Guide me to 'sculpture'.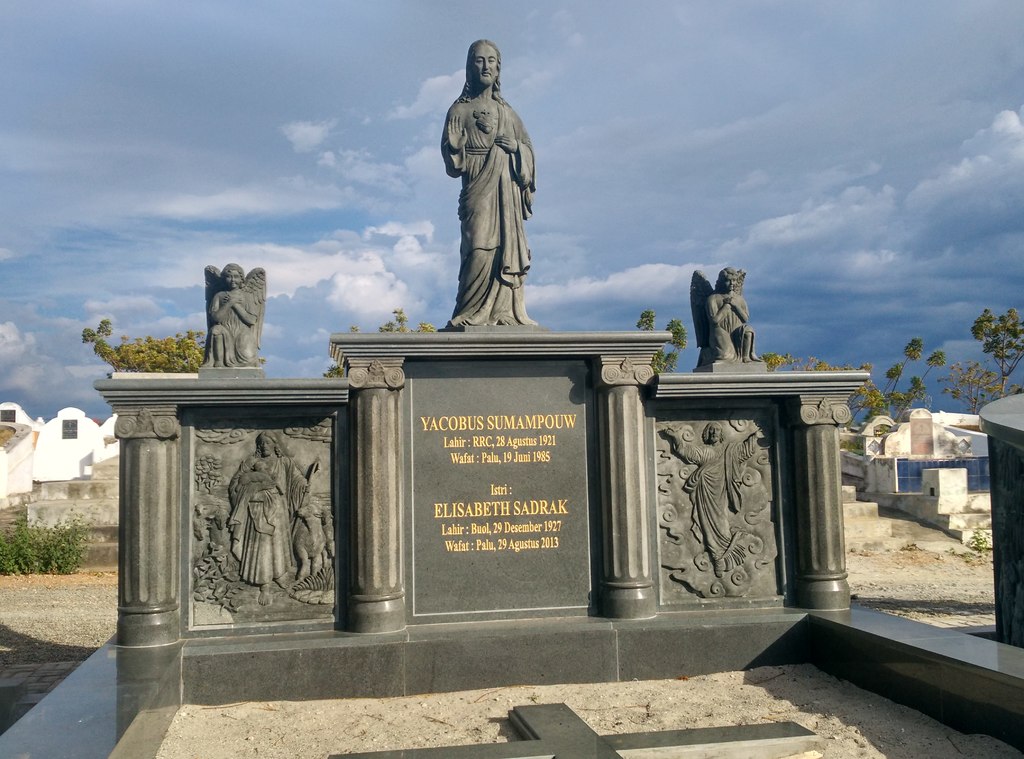
Guidance: 437,31,550,337.
